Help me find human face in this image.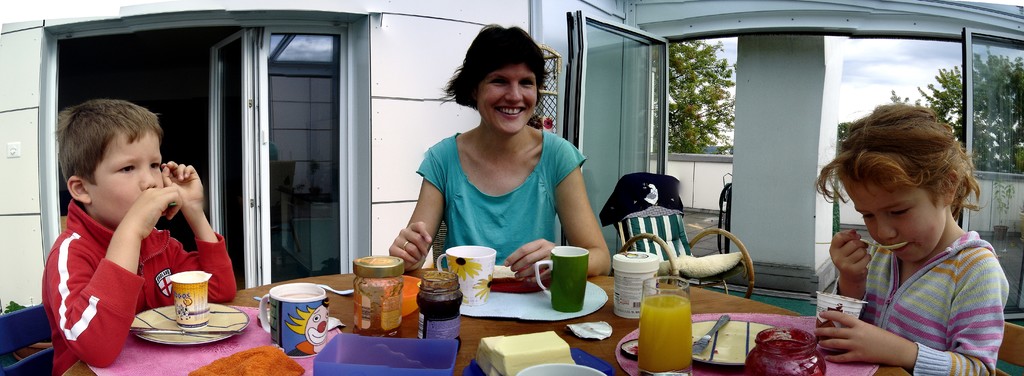
Found it: locate(86, 126, 161, 224).
